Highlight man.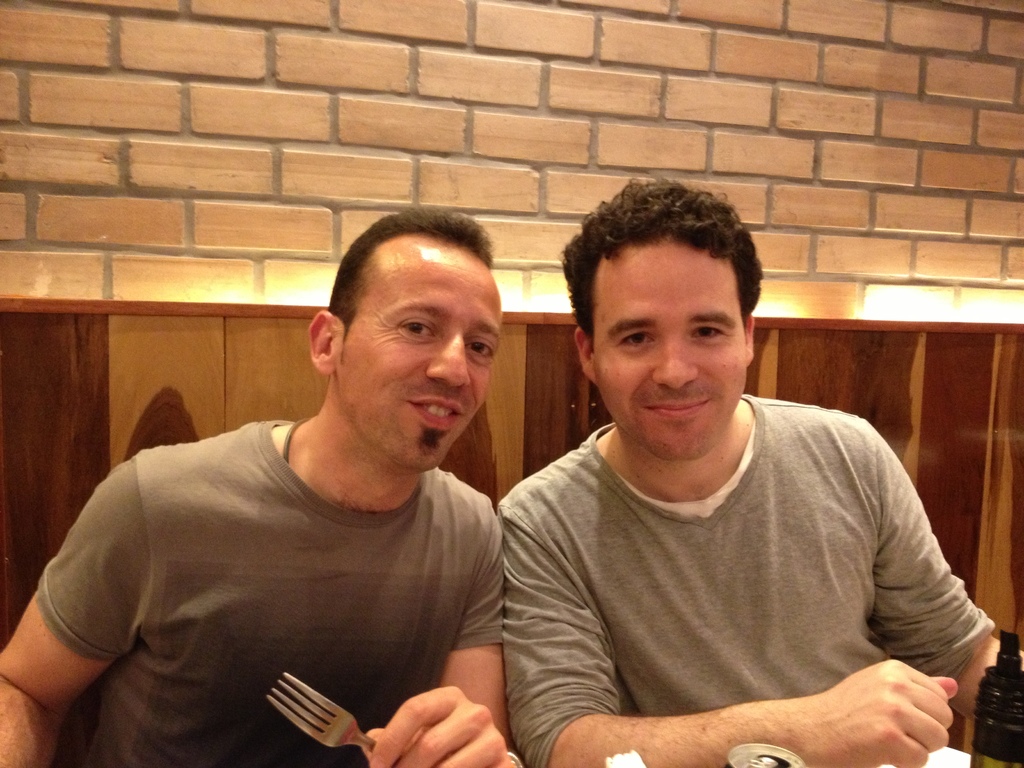
Highlighted region: <box>0,202,510,767</box>.
